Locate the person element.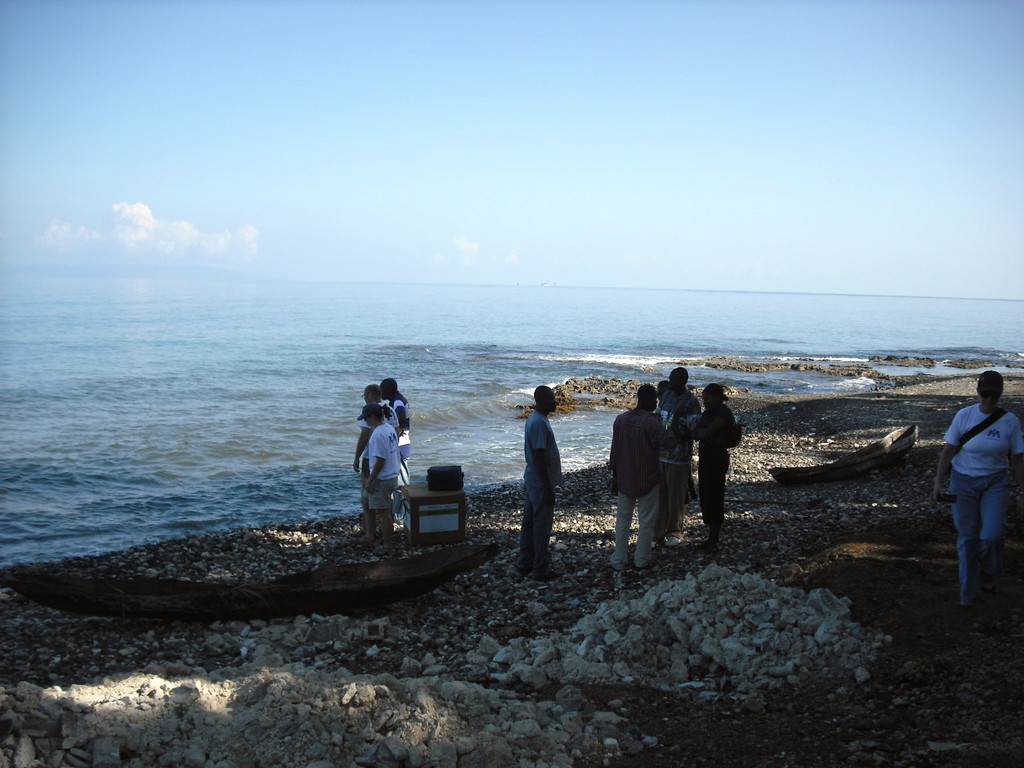
Element bbox: {"left": 931, "top": 367, "right": 1023, "bottom": 609}.
